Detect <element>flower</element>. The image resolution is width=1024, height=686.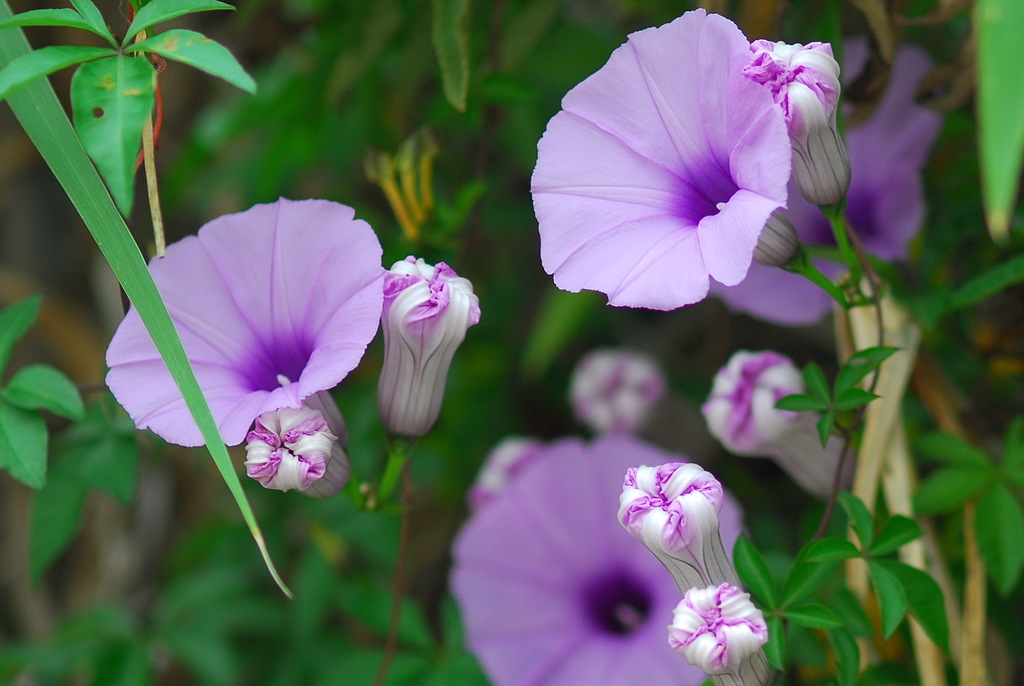
box(666, 575, 777, 685).
